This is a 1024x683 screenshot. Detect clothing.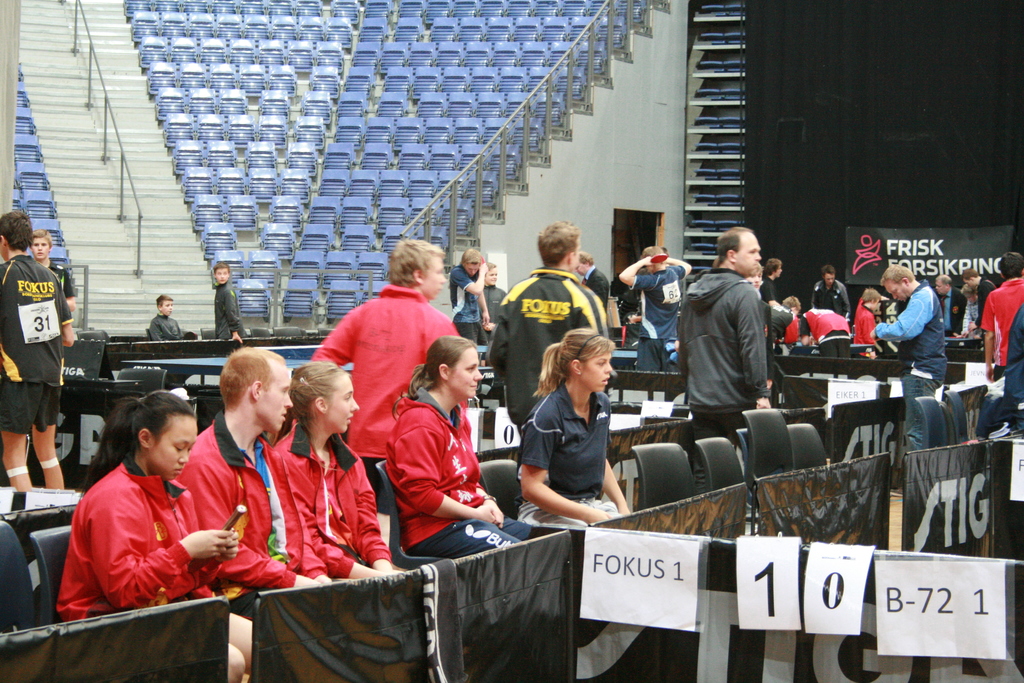
BBox(766, 306, 796, 353).
